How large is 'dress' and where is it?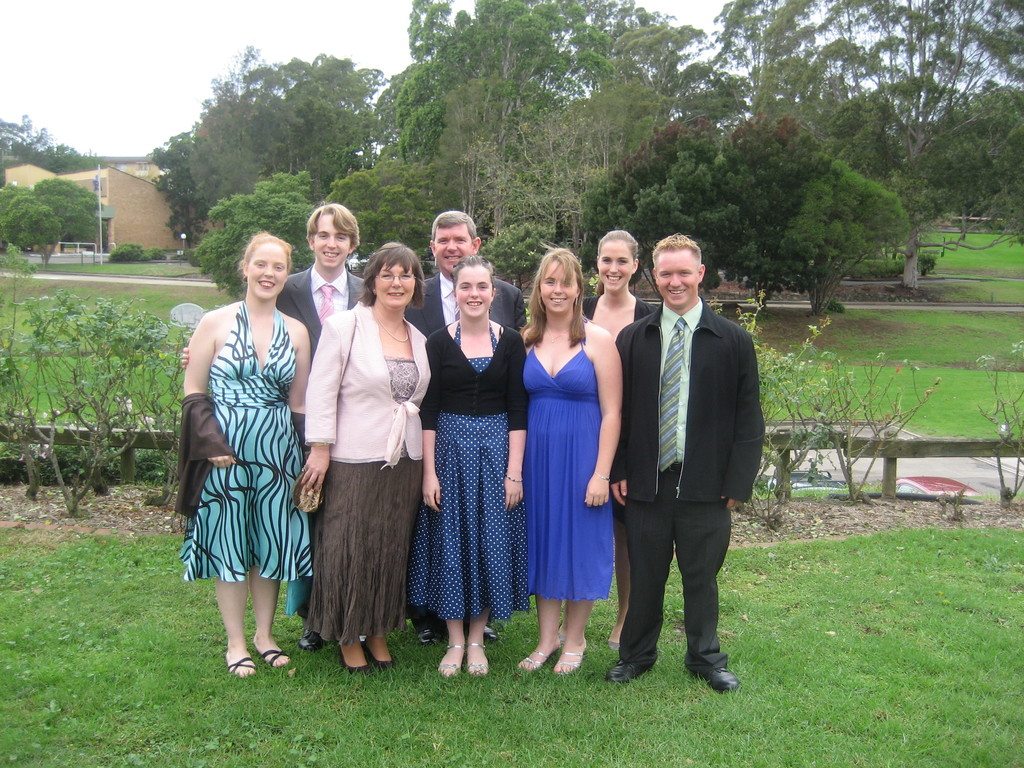
Bounding box: [520,346,618,606].
